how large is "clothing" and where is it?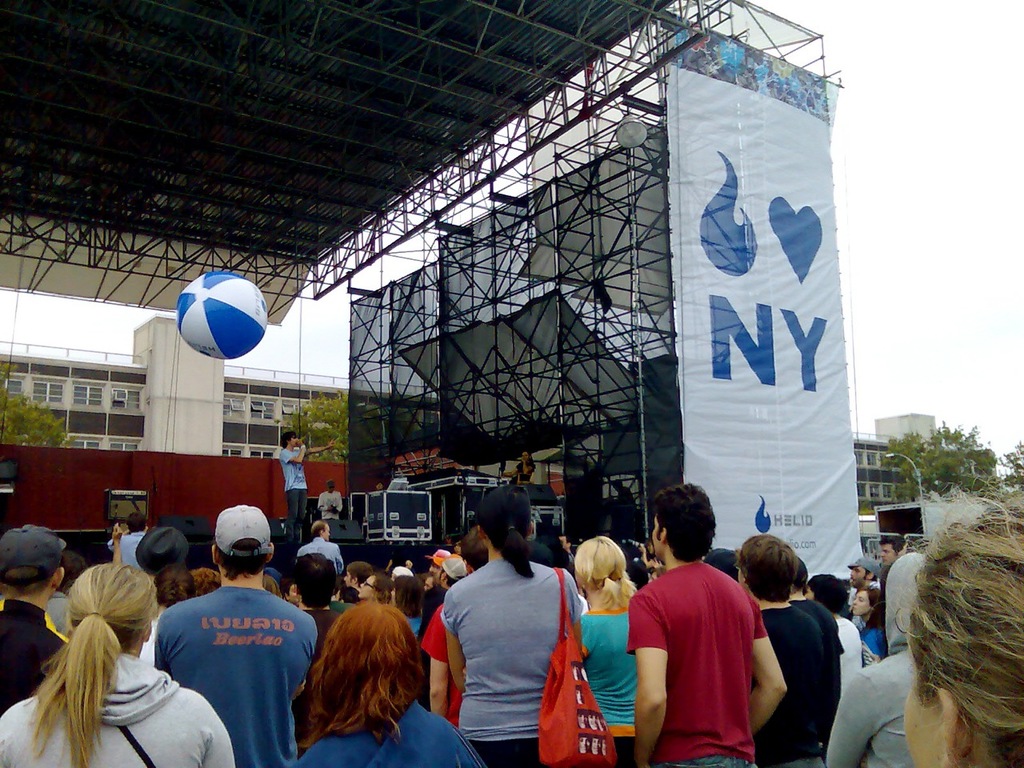
Bounding box: crop(279, 447, 309, 538).
